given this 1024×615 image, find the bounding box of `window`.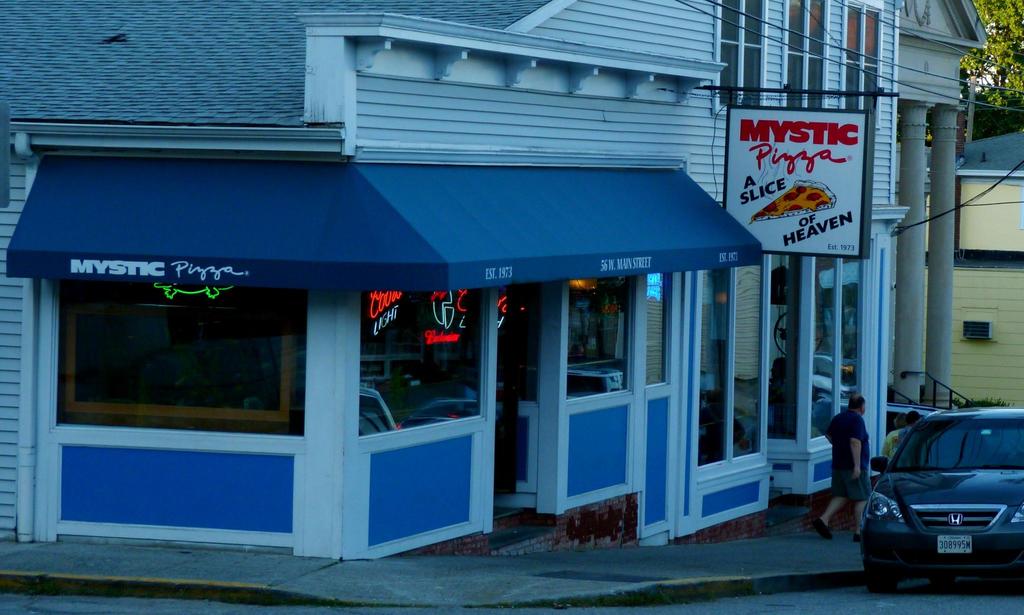
767/250/871/454.
